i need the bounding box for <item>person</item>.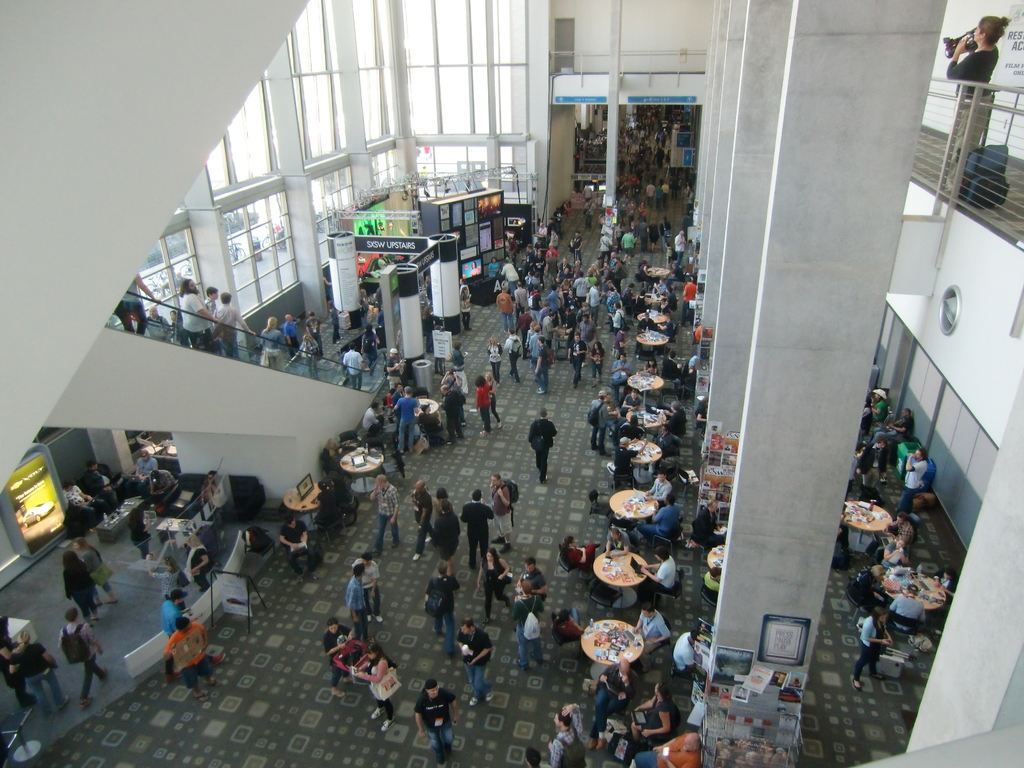
Here it is: (left=447, top=340, right=472, bottom=383).
